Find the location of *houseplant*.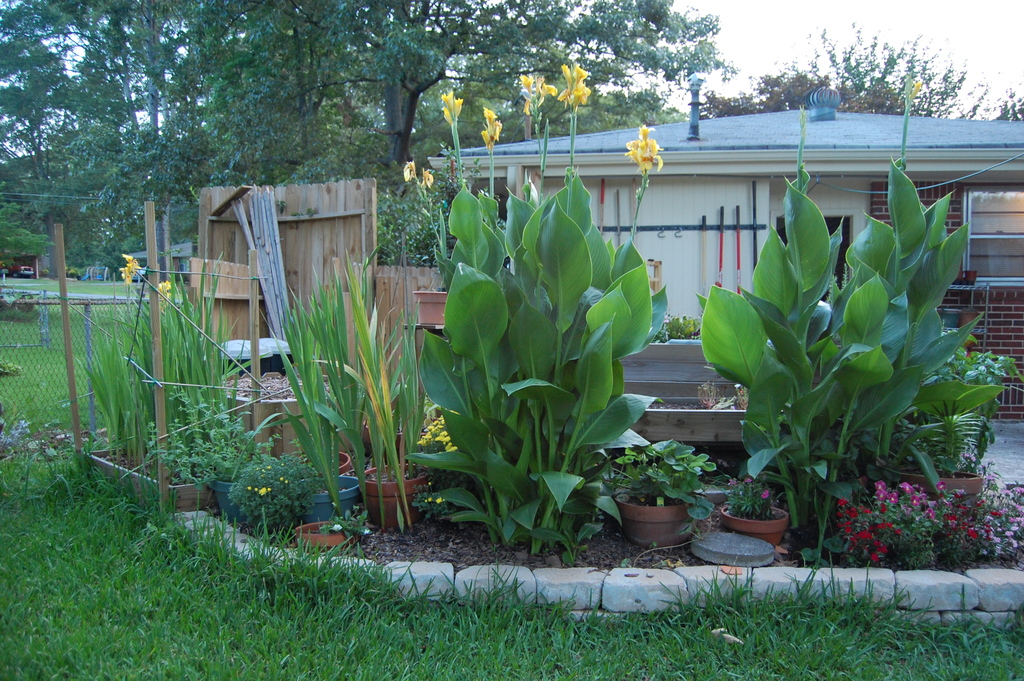
Location: Rect(361, 256, 433, 527).
